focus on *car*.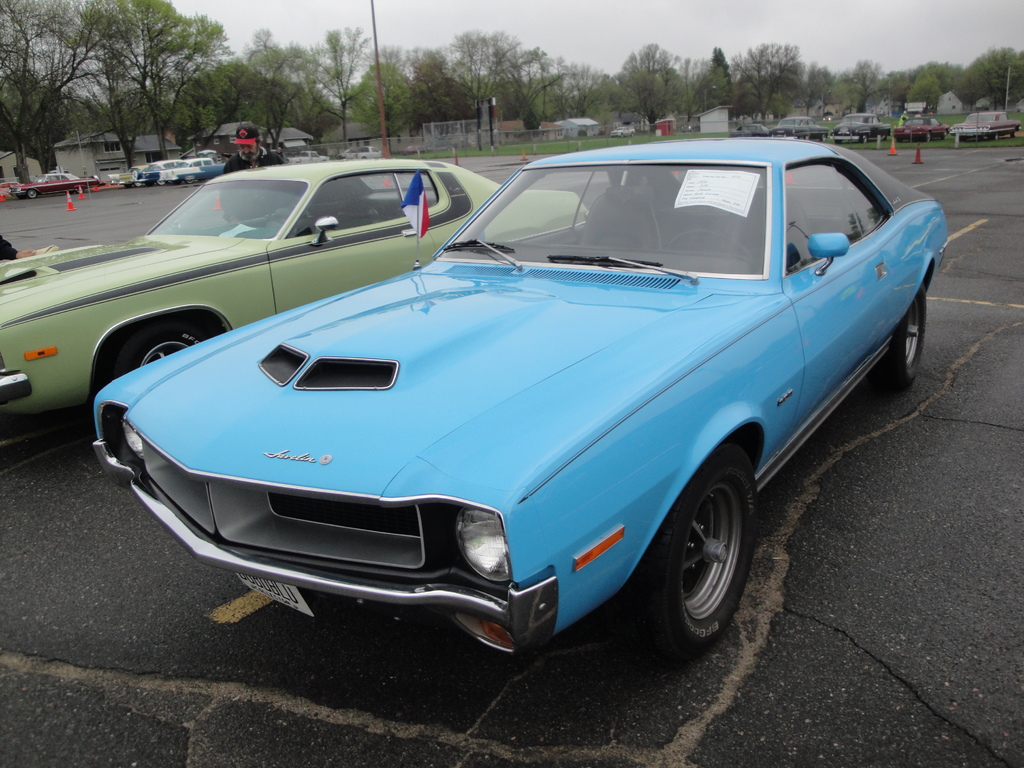
Focused at select_region(945, 105, 1018, 138).
